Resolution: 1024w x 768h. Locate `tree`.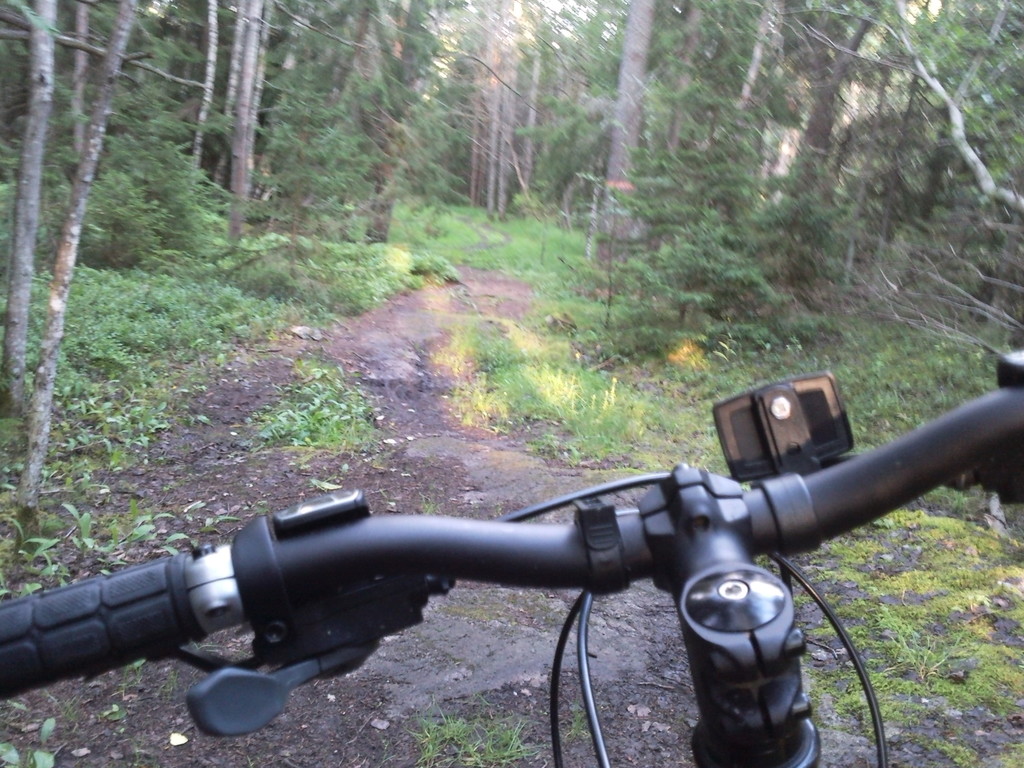
region(598, 0, 659, 278).
